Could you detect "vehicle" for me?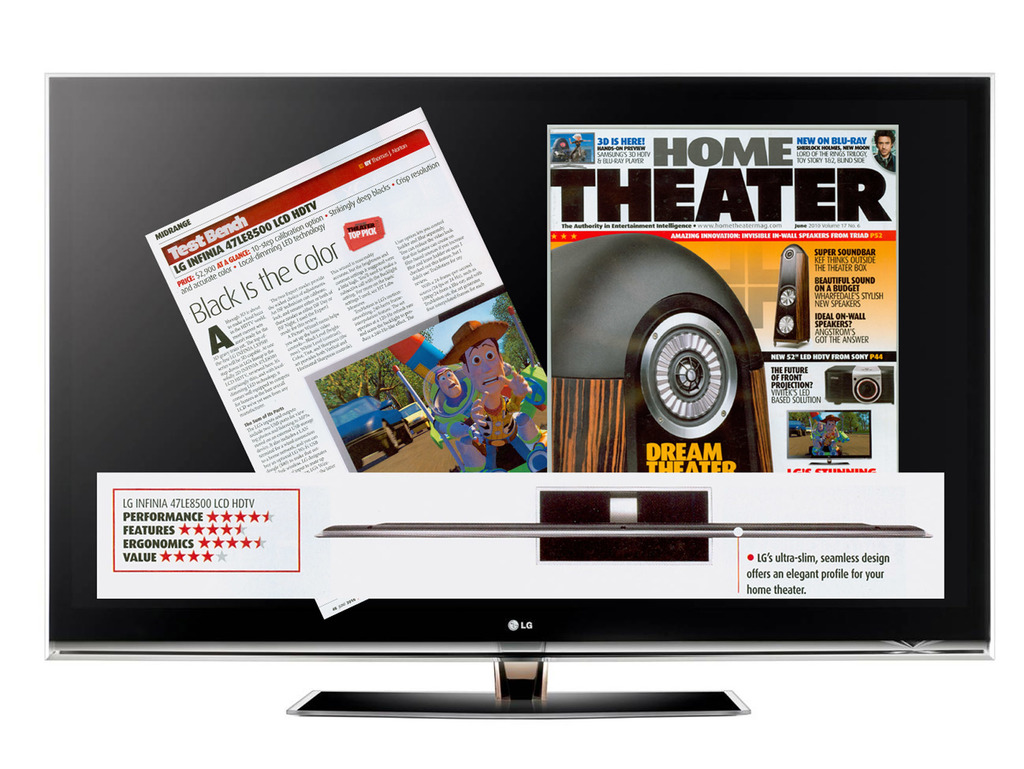
Detection result: box(326, 393, 415, 470).
